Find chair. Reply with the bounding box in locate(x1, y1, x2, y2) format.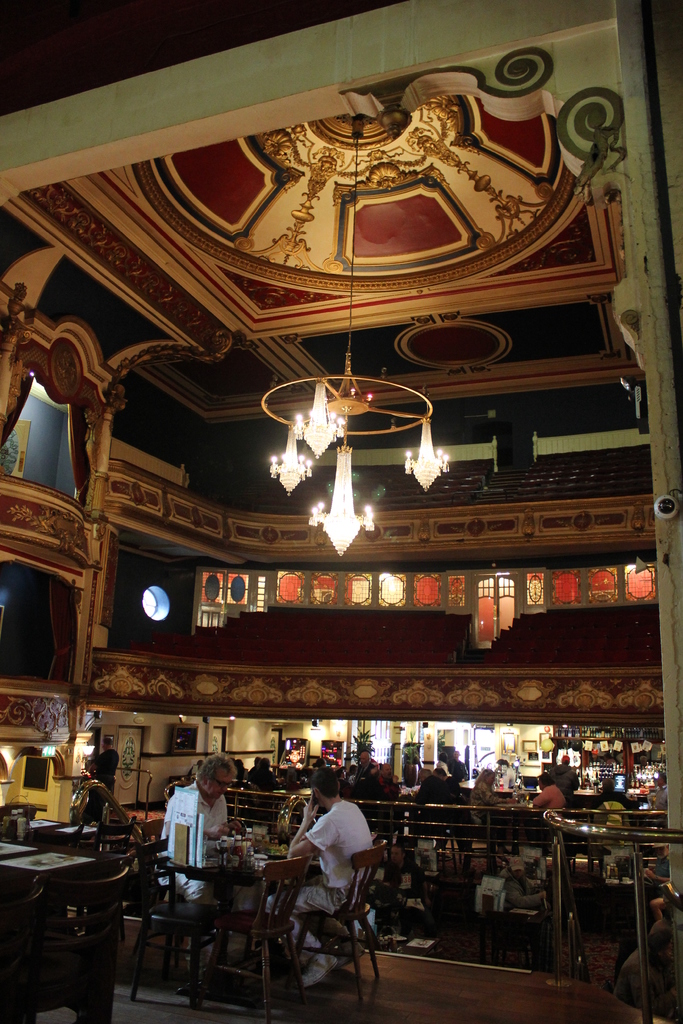
locate(131, 824, 222, 995).
